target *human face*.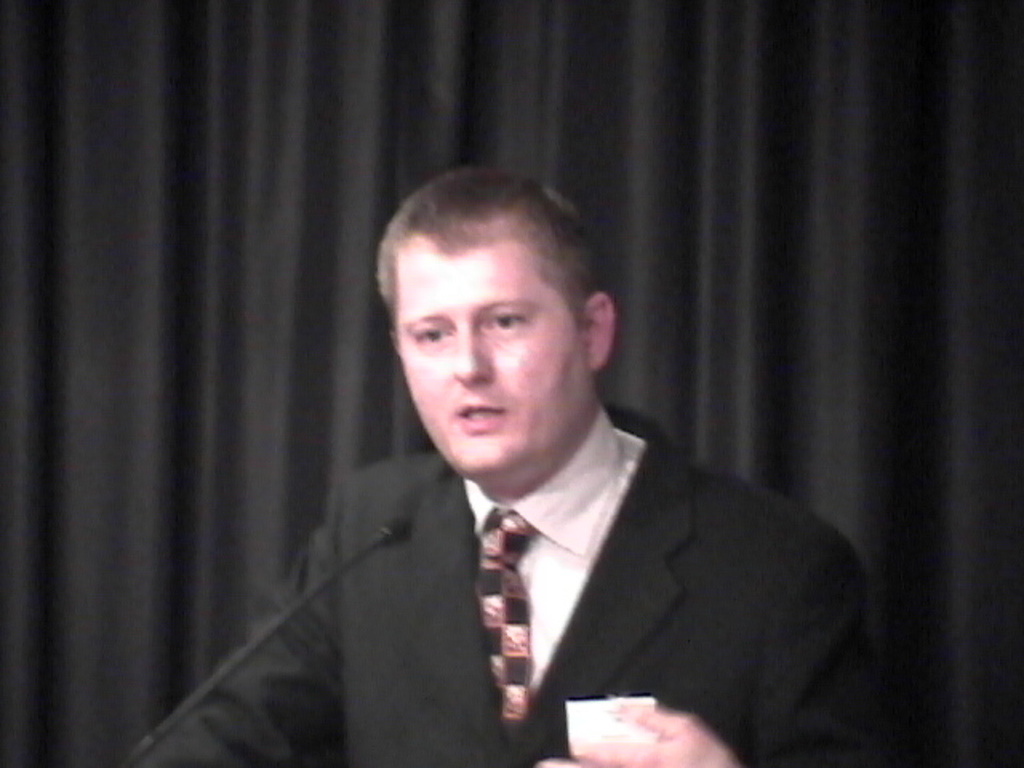
Target region: [395,234,586,490].
